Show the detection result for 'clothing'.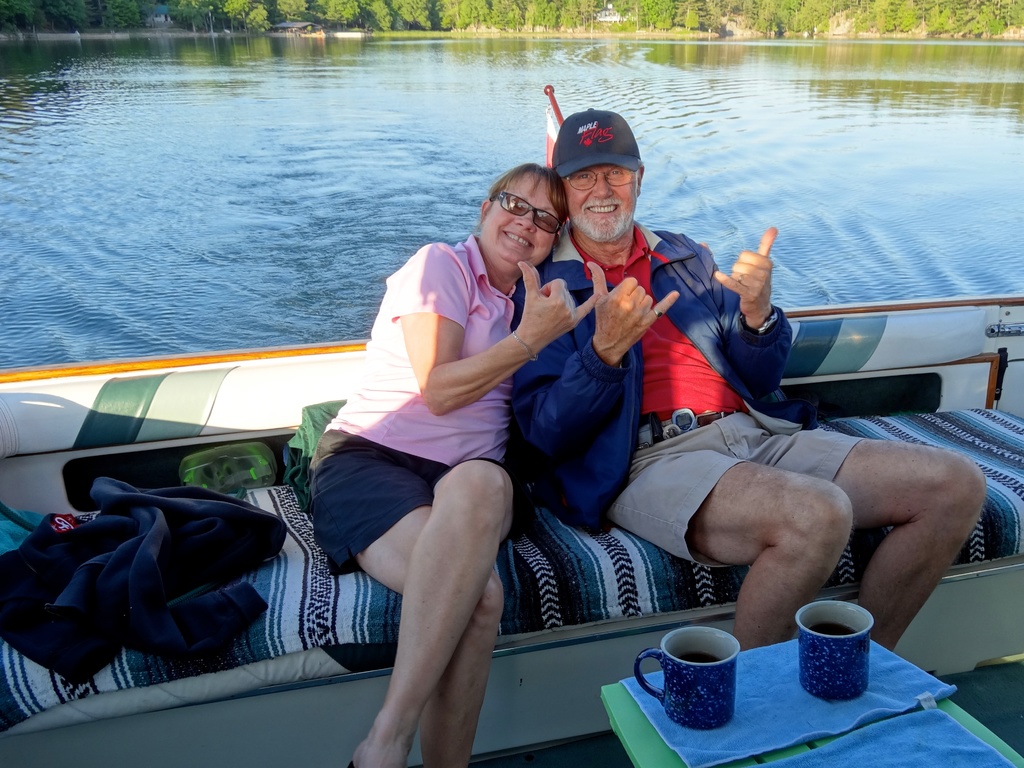
select_region(292, 234, 524, 573).
